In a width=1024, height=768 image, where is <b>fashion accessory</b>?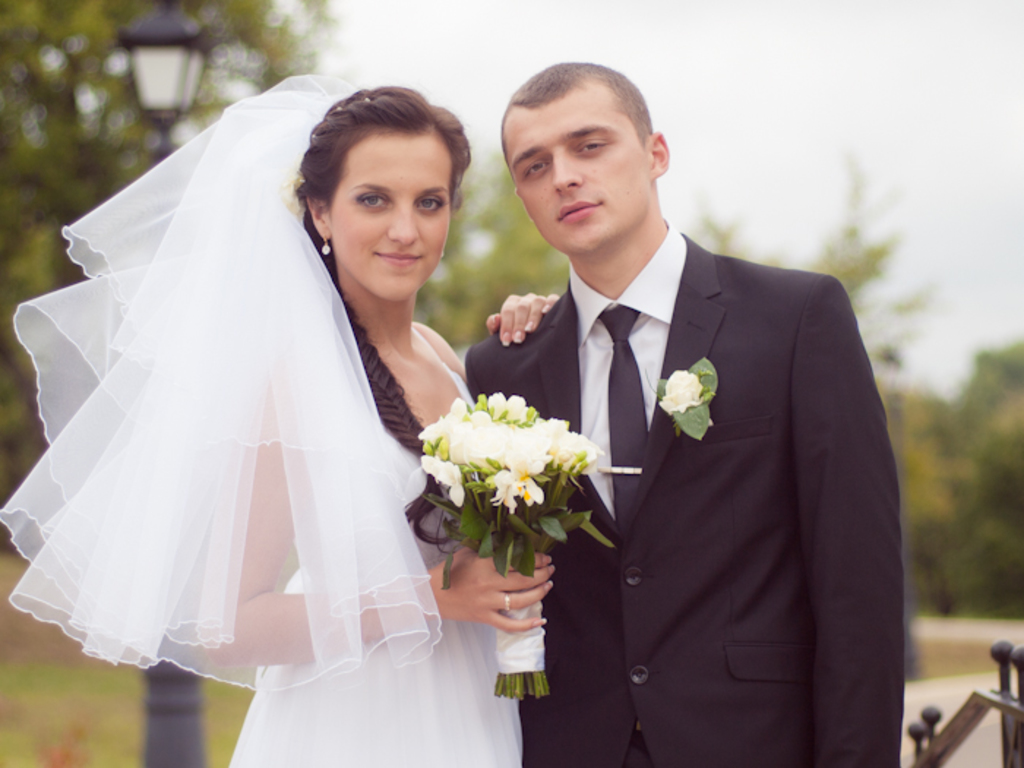
<box>597,295,644,527</box>.
